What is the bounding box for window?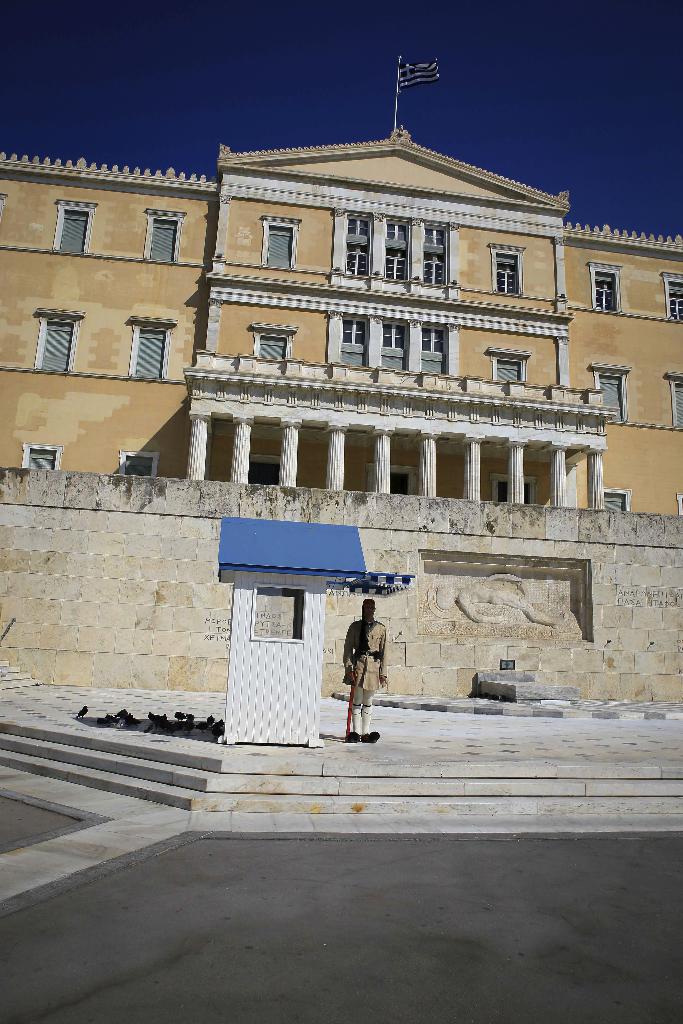
box=[119, 454, 158, 474].
